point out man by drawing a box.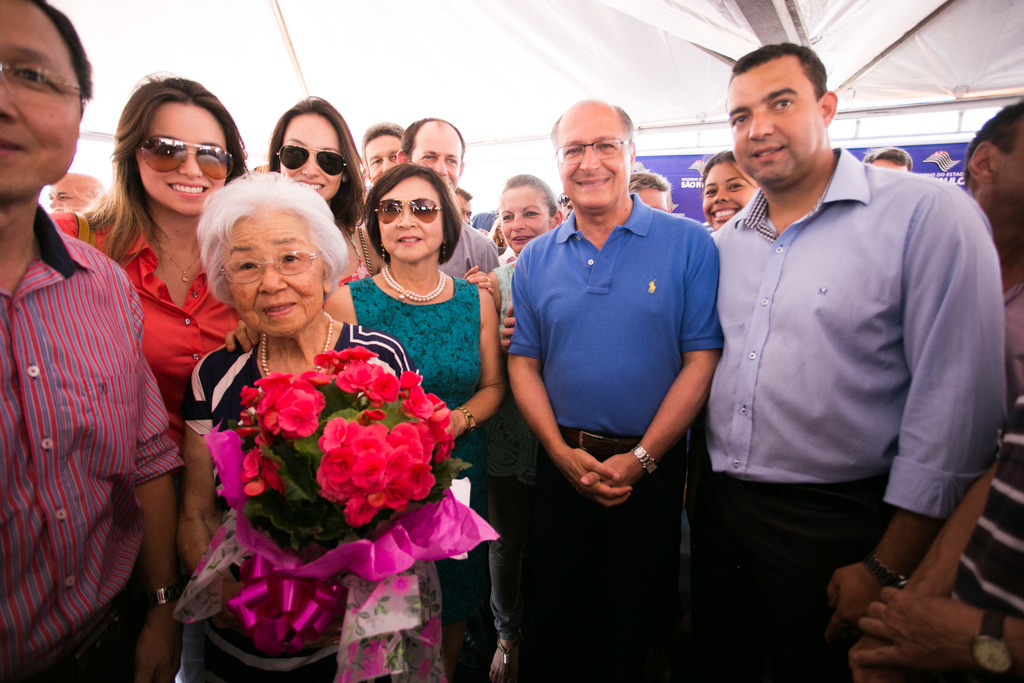
365, 120, 403, 190.
